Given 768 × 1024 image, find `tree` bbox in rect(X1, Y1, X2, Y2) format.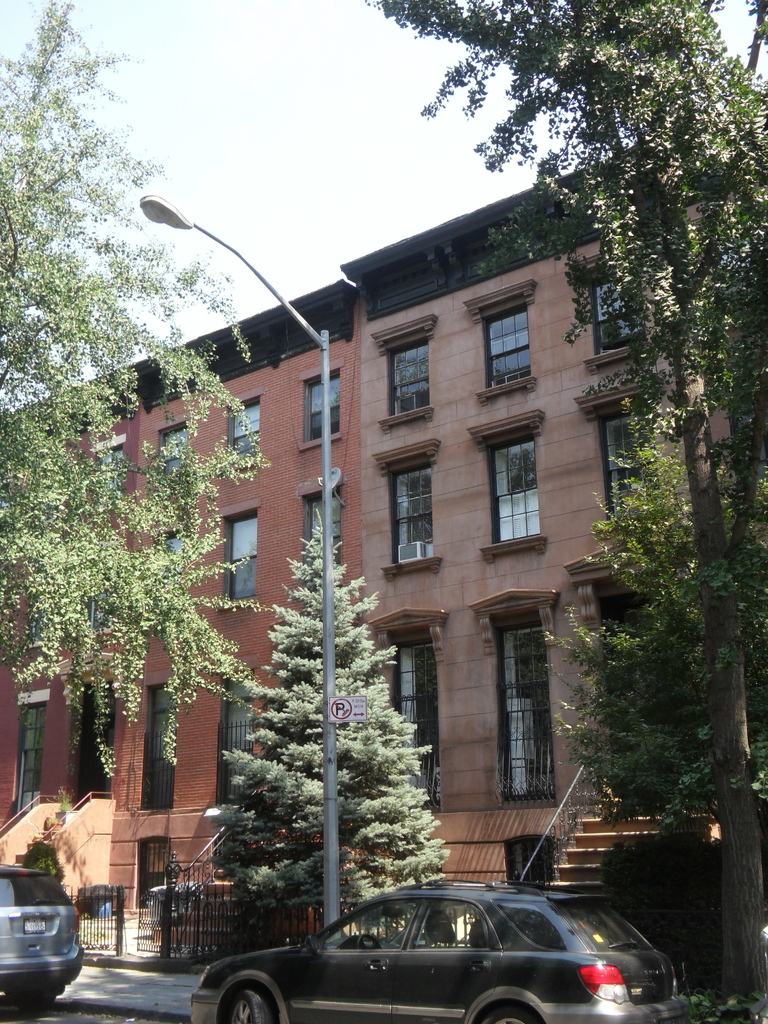
rect(363, 0, 767, 1020).
